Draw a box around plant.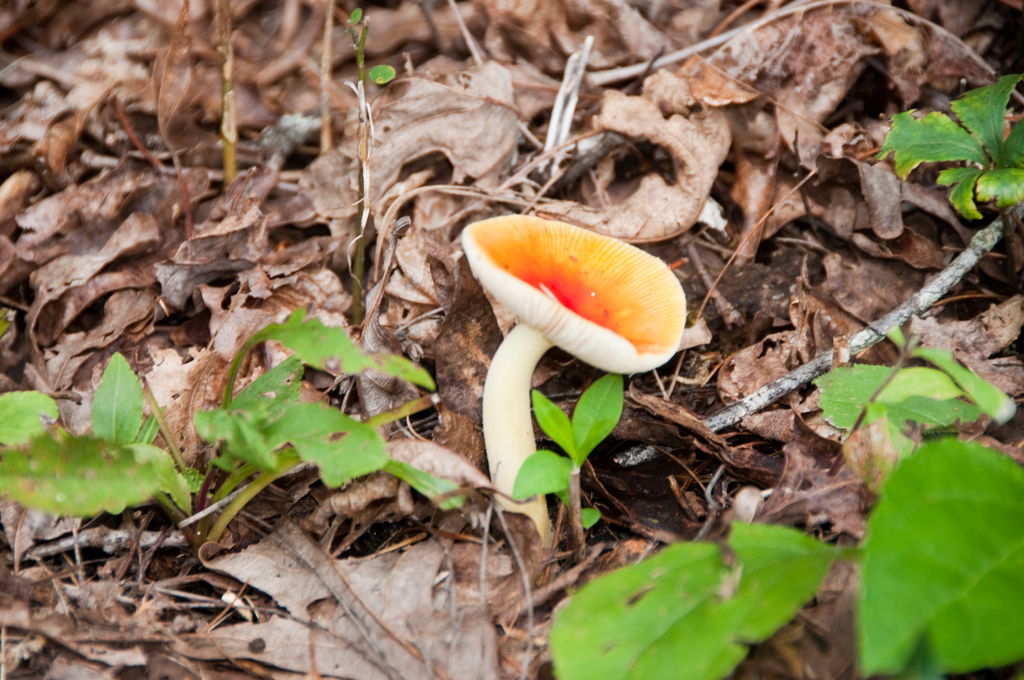
bbox(0, 311, 464, 550).
